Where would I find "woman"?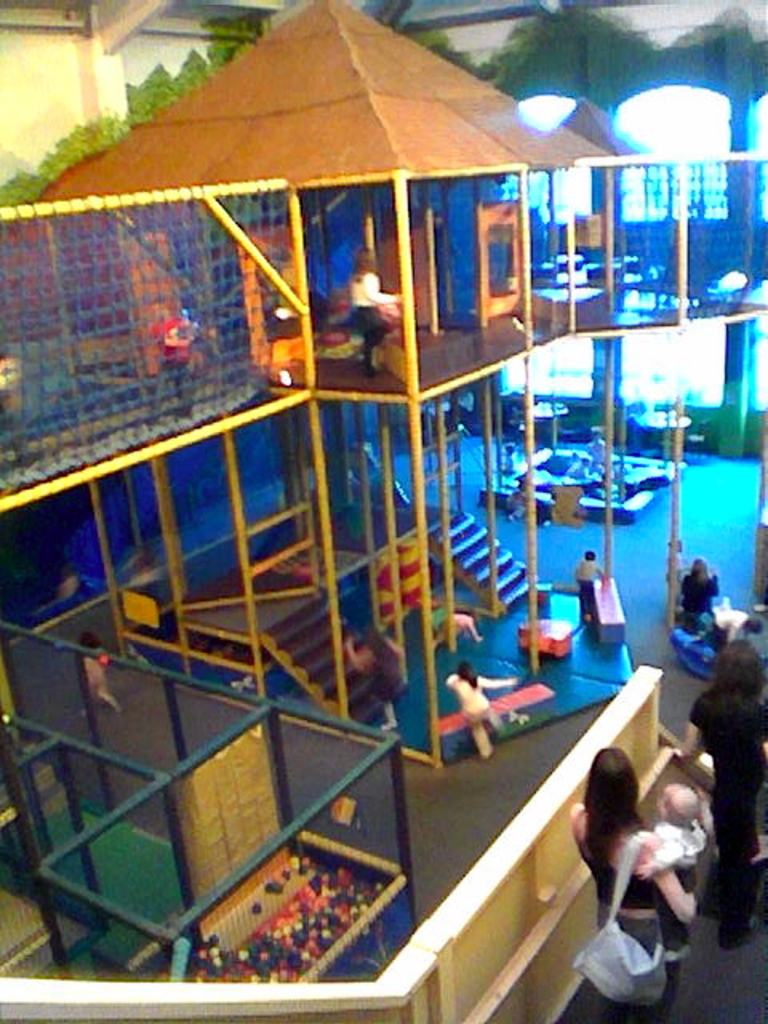
At 680, 554, 714, 616.
